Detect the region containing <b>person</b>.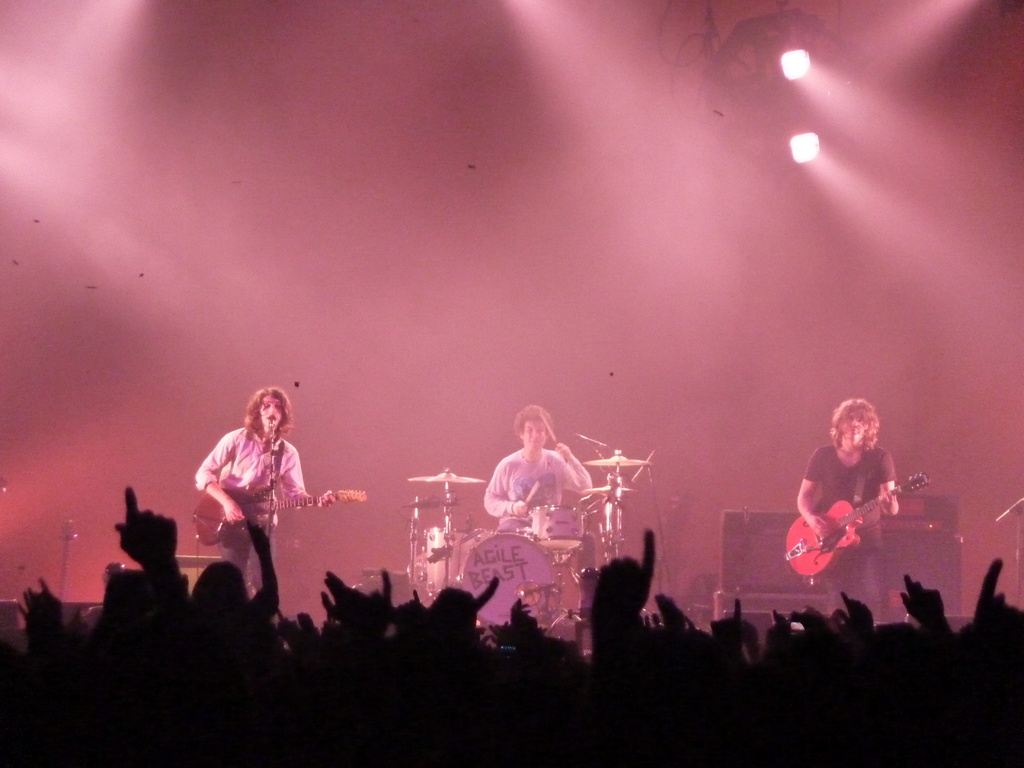
<bbox>479, 403, 591, 544</bbox>.
